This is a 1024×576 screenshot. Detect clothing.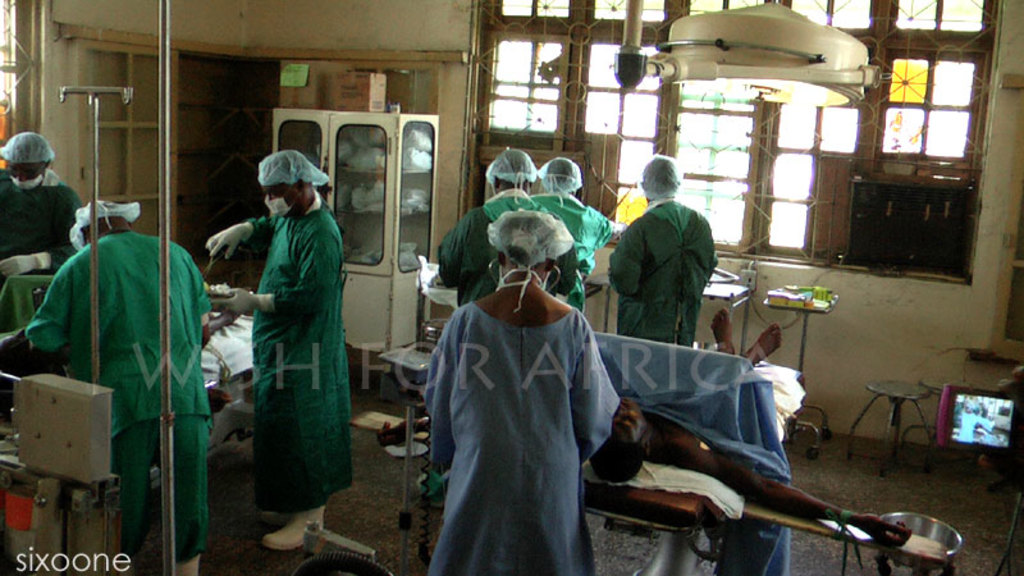
<box>20,227,210,575</box>.
